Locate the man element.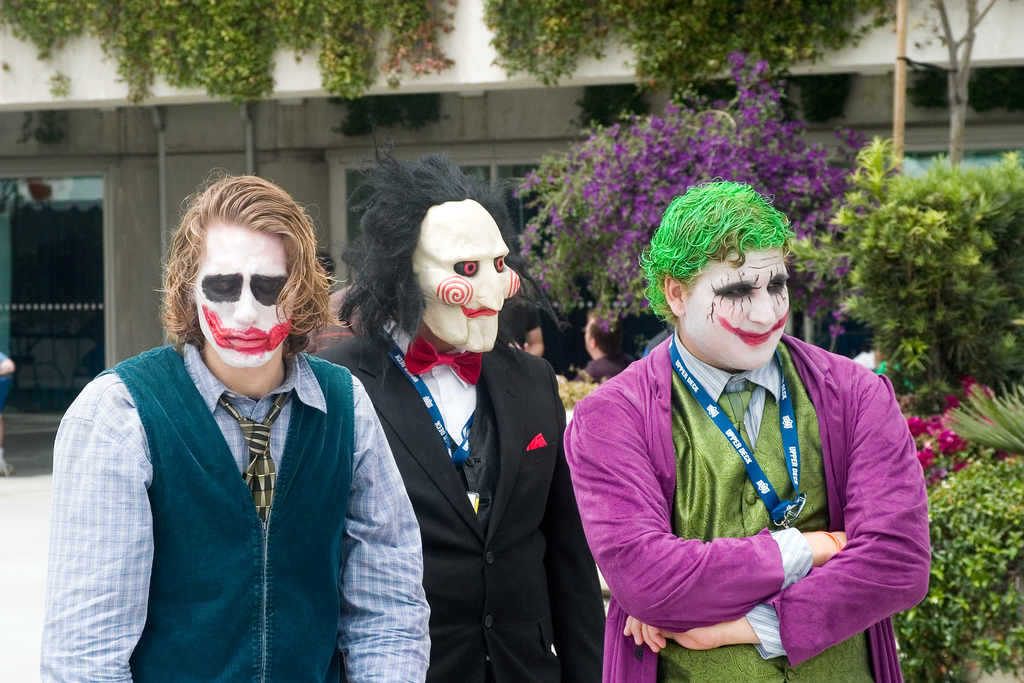
Element bbox: [left=565, top=173, right=931, bottom=682].
